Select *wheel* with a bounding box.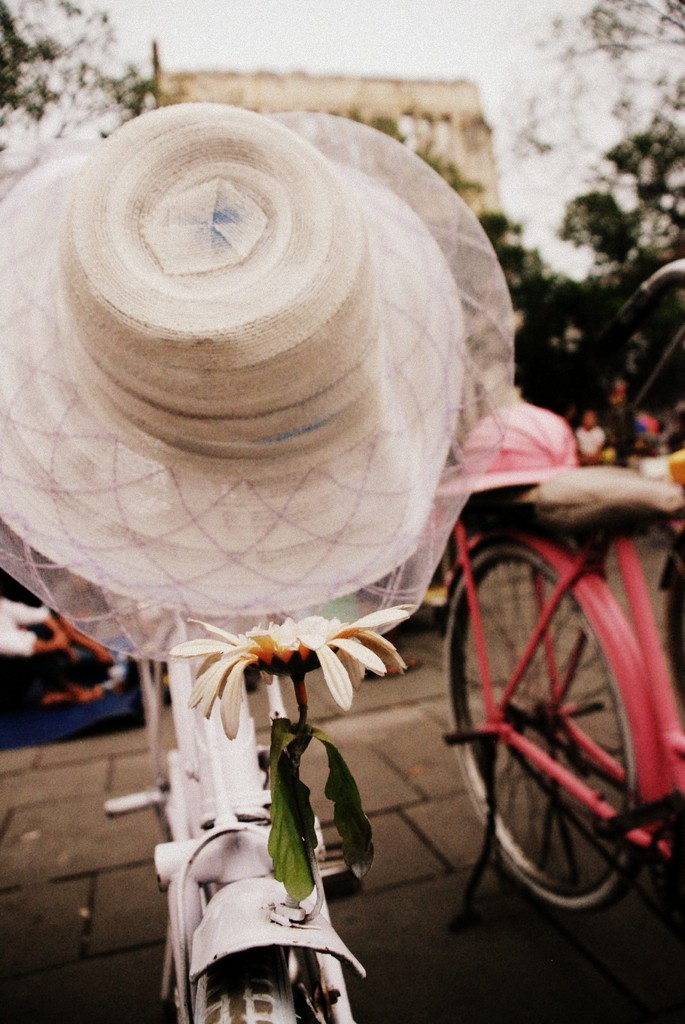
{"left": 184, "top": 924, "right": 326, "bottom": 1023}.
